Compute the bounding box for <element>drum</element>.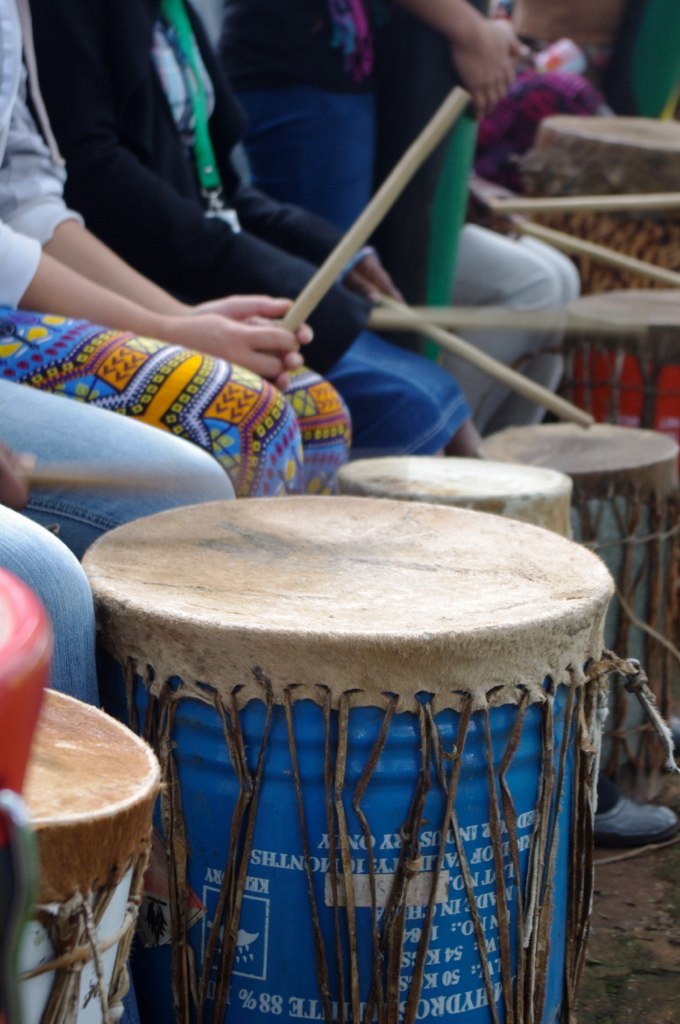
<region>473, 420, 679, 768</region>.
